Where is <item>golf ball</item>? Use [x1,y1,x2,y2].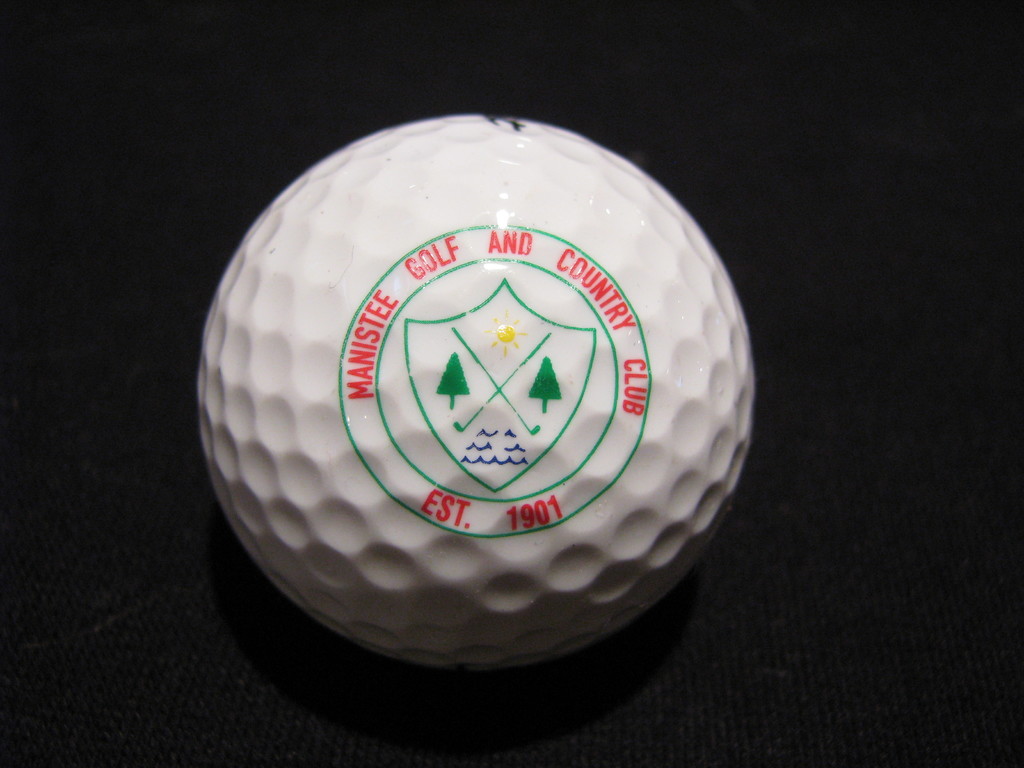
[200,104,749,681].
